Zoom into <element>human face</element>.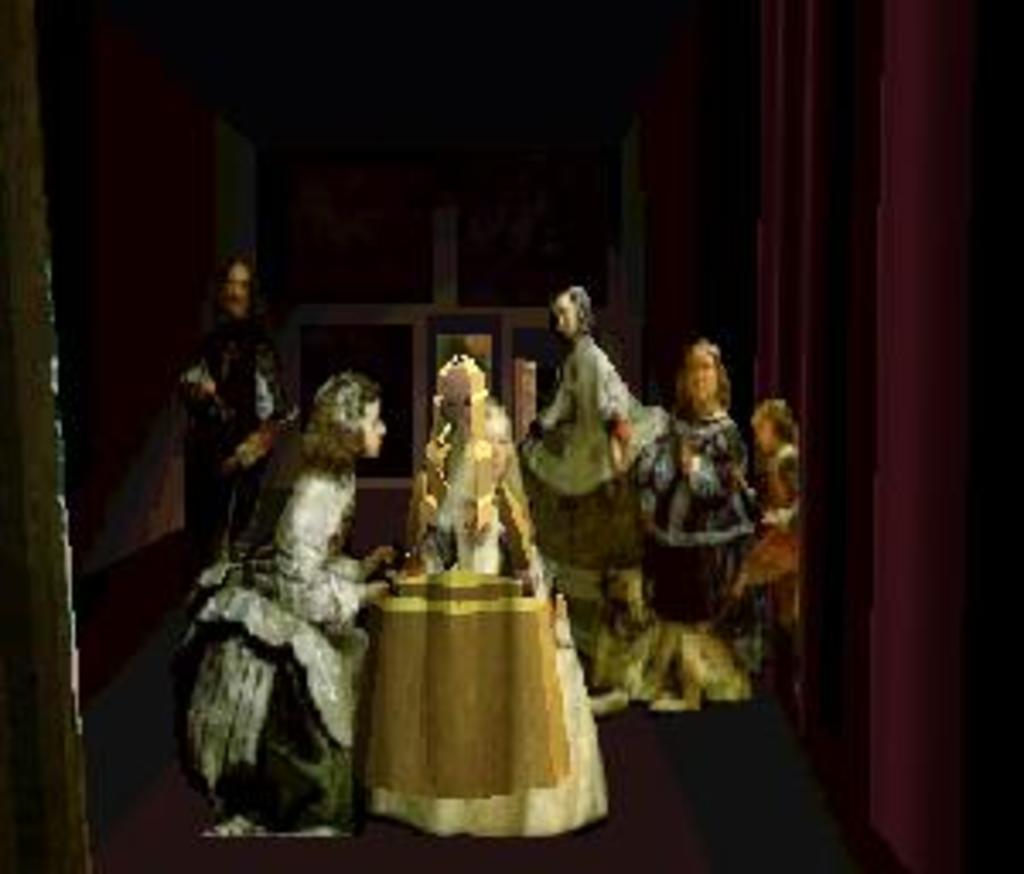
Zoom target: bbox=(686, 352, 724, 406).
